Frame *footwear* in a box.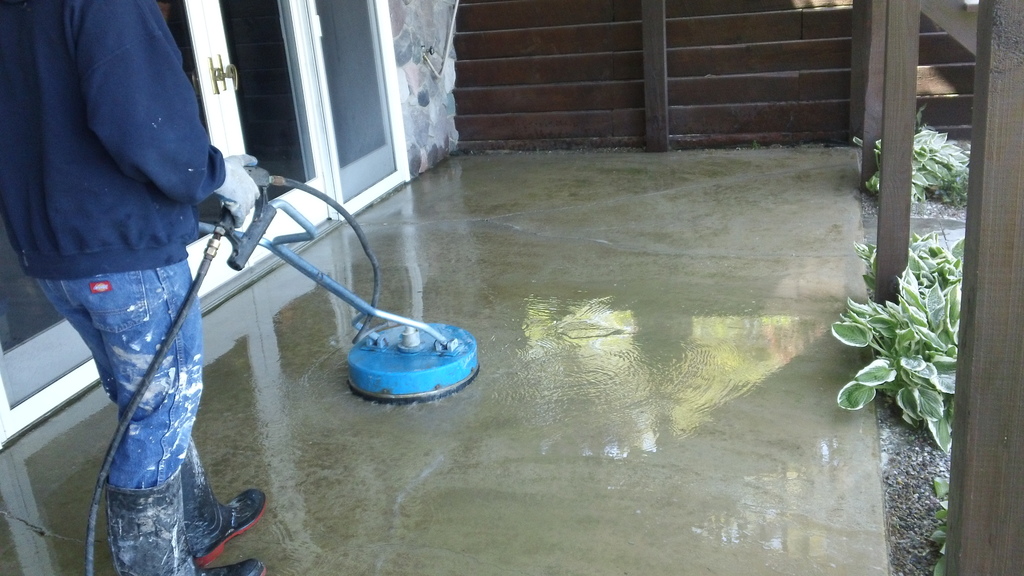
<region>183, 435, 269, 559</region>.
